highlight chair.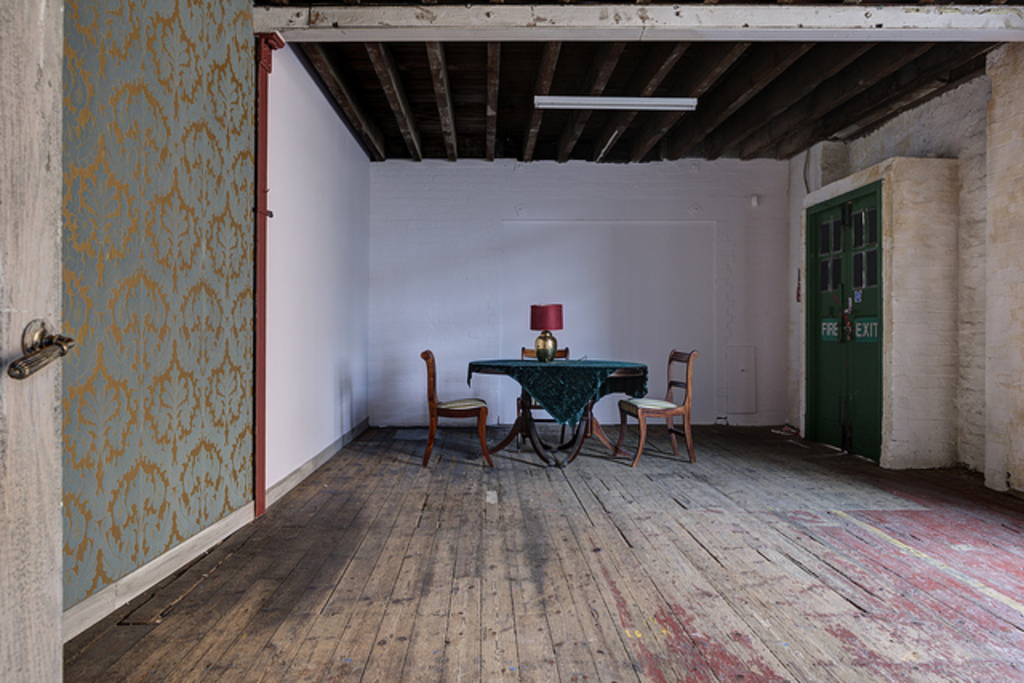
Highlighted region: {"left": 610, "top": 357, "right": 707, "bottom": 470}.
